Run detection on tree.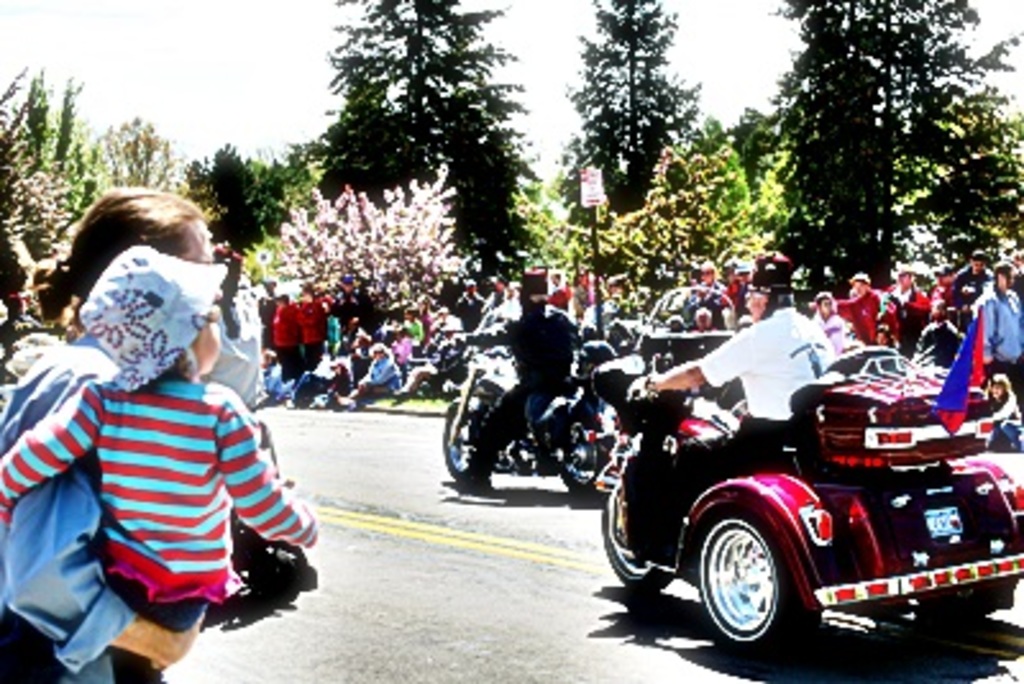
Result: bbox=(727, 87, 778, 174).
